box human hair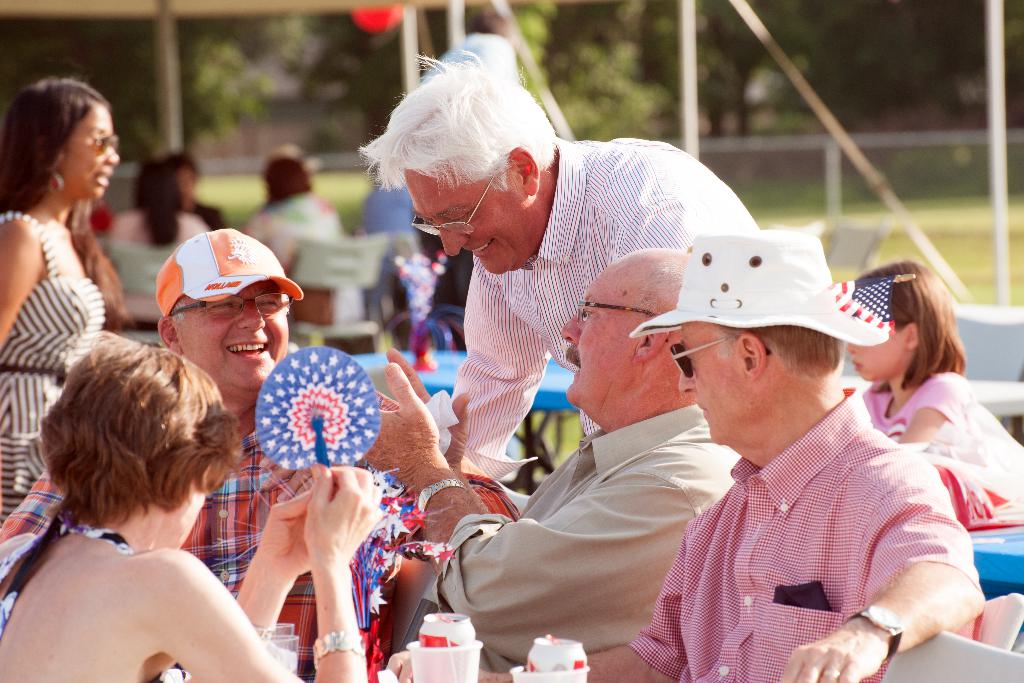
<bbox>844, 259, 969, 383</bbox>
